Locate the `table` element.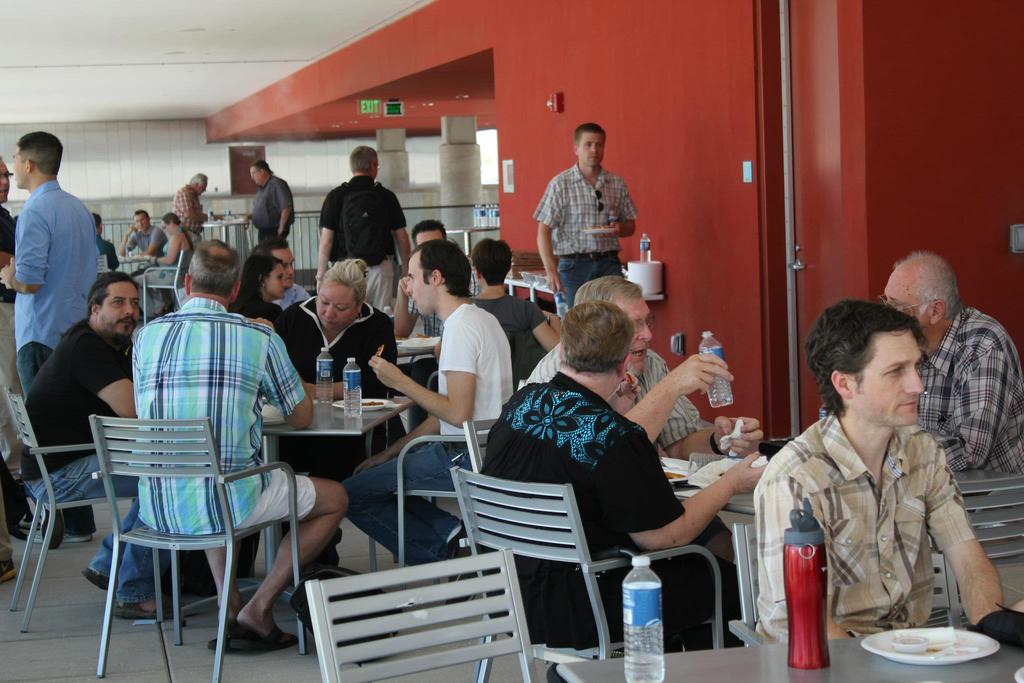
Element bbox: locate(551, 624, 1023, 682).
